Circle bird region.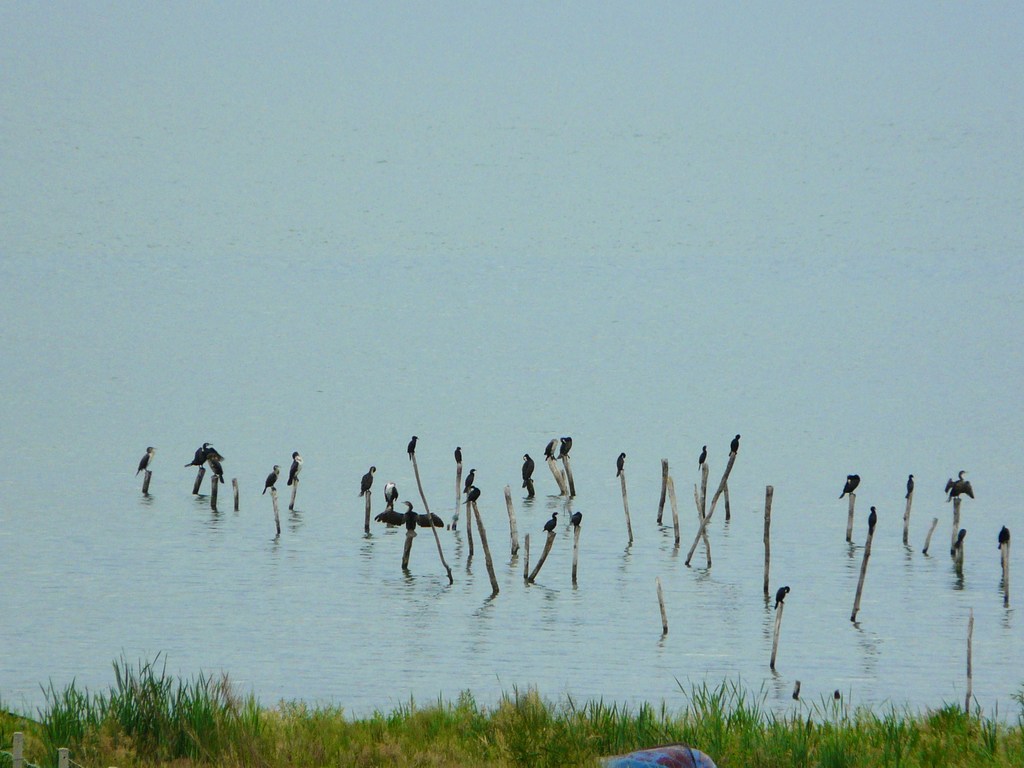
Region: 611, 452, 626, 481.
